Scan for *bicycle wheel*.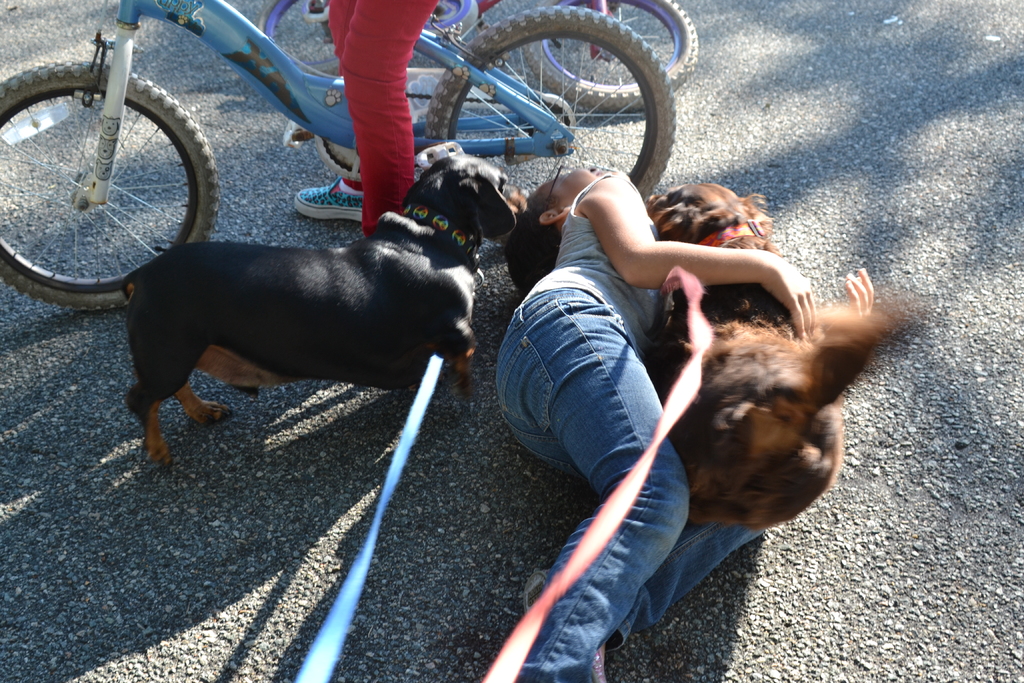
Scan result: BBox(253, 0, 476, 79).
